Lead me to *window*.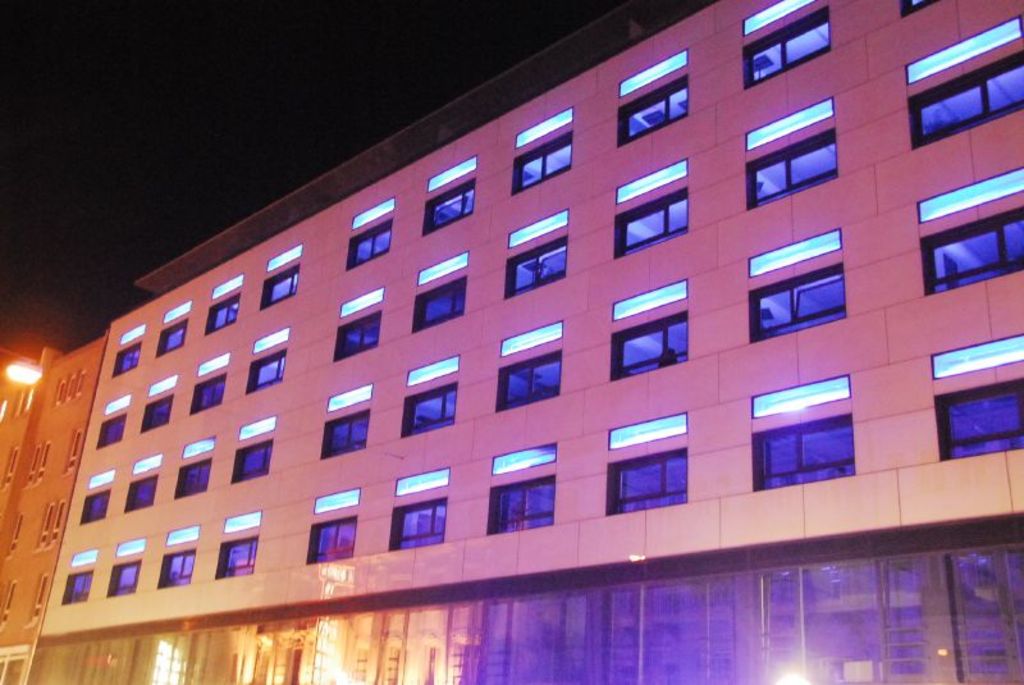
Lead to (106,394,127,405).
